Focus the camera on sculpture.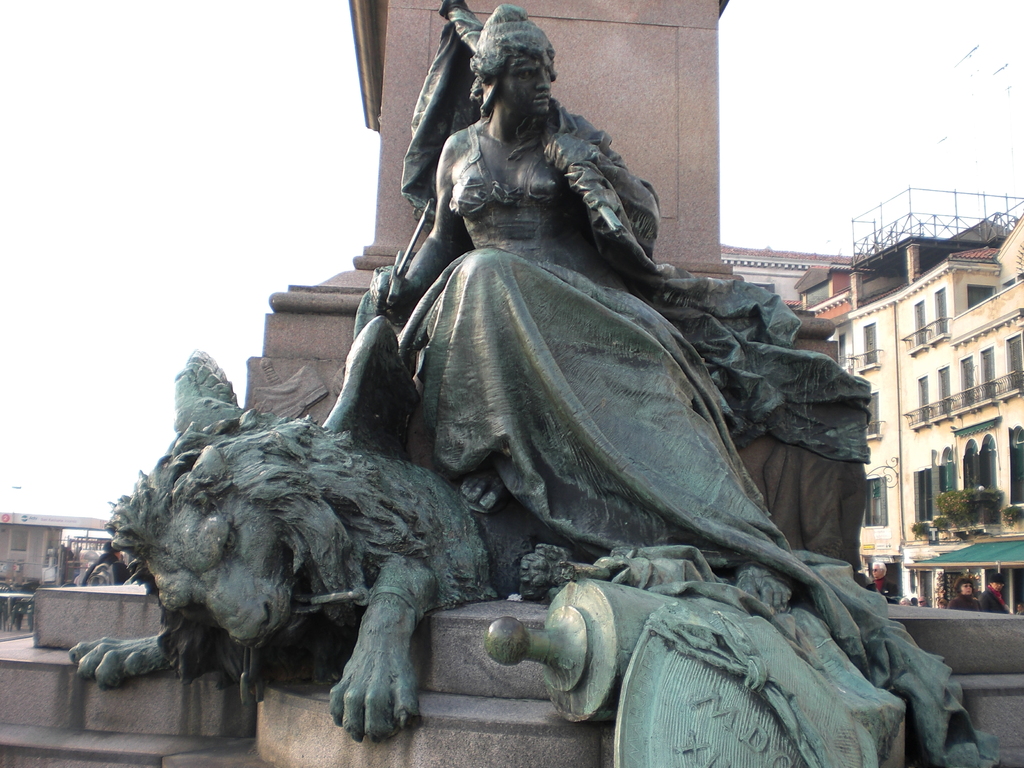
Focus region: rect(134, 45, 910, 765).
